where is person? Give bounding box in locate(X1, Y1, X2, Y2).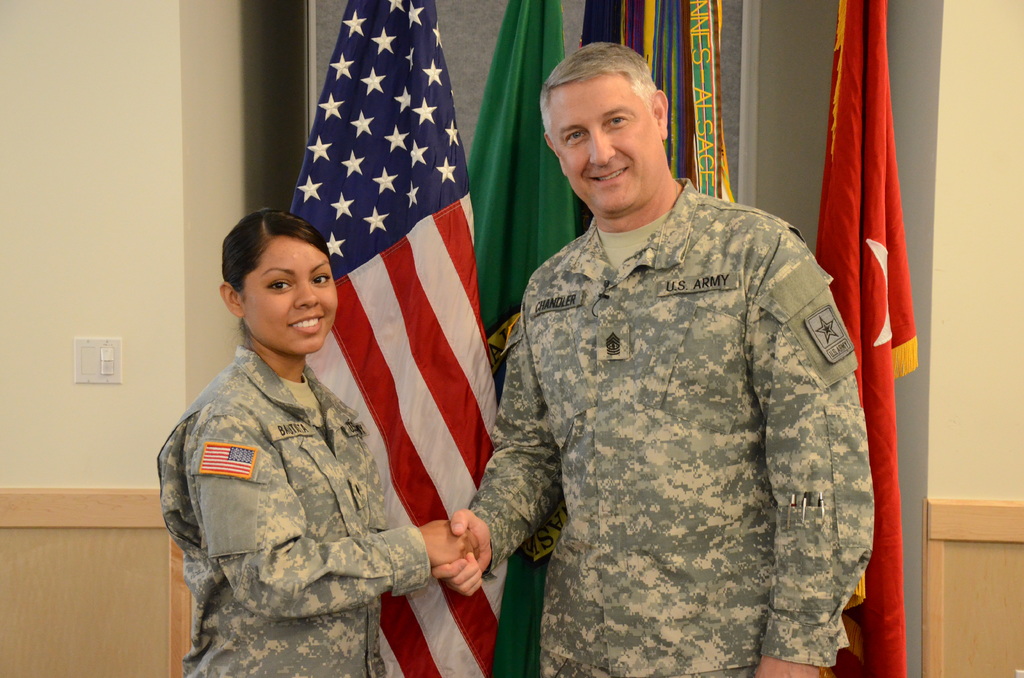
locate(431, 47, 874, 677).
